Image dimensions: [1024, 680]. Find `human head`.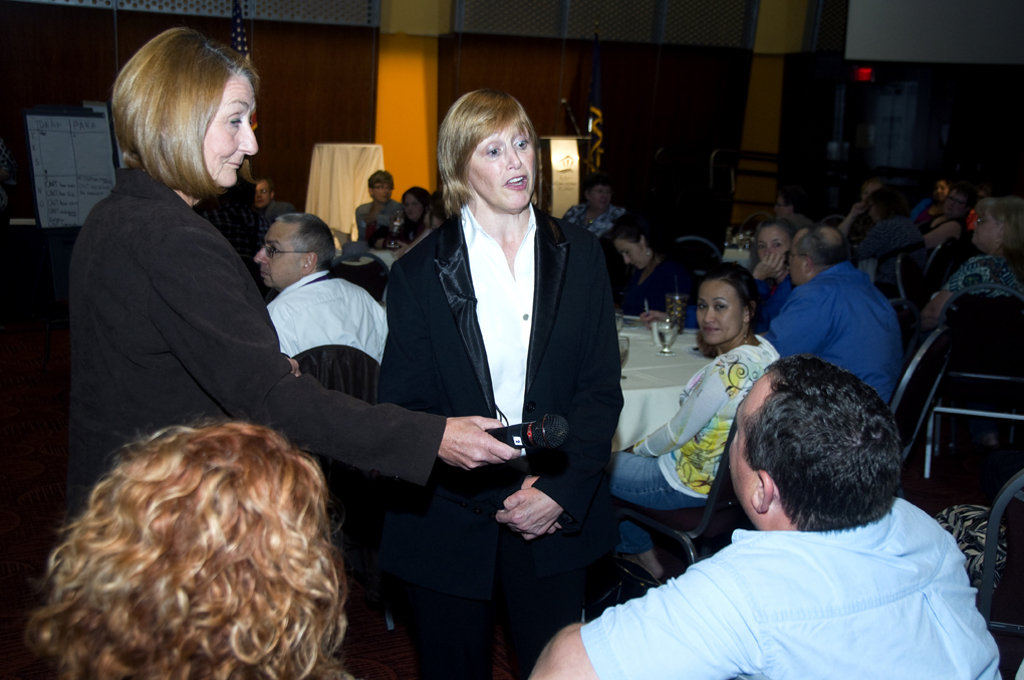
(754,217,787,267).
